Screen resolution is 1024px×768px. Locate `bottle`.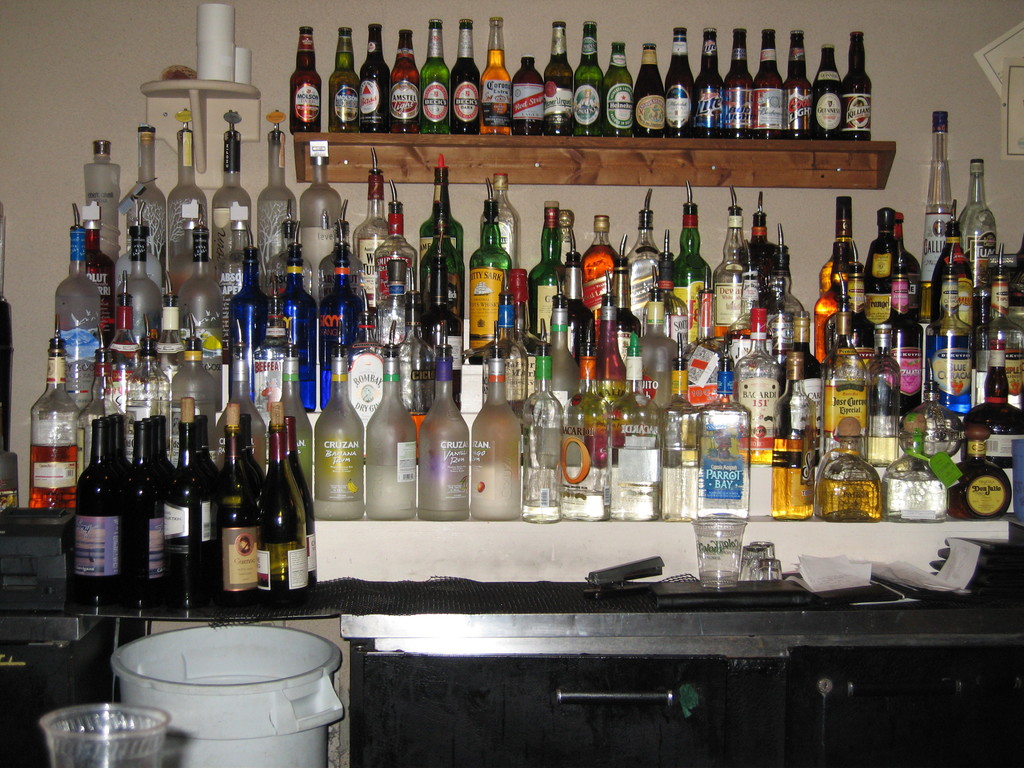
region(509, 54, 547, 134).
